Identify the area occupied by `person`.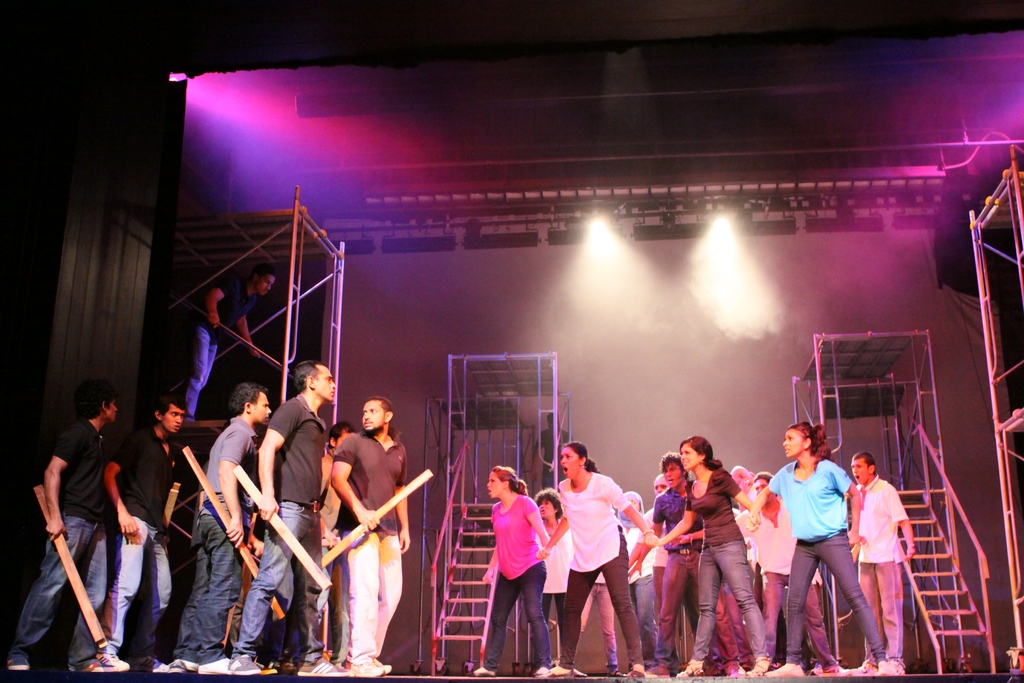
Area: BBox(166, 381, 273, 678).
